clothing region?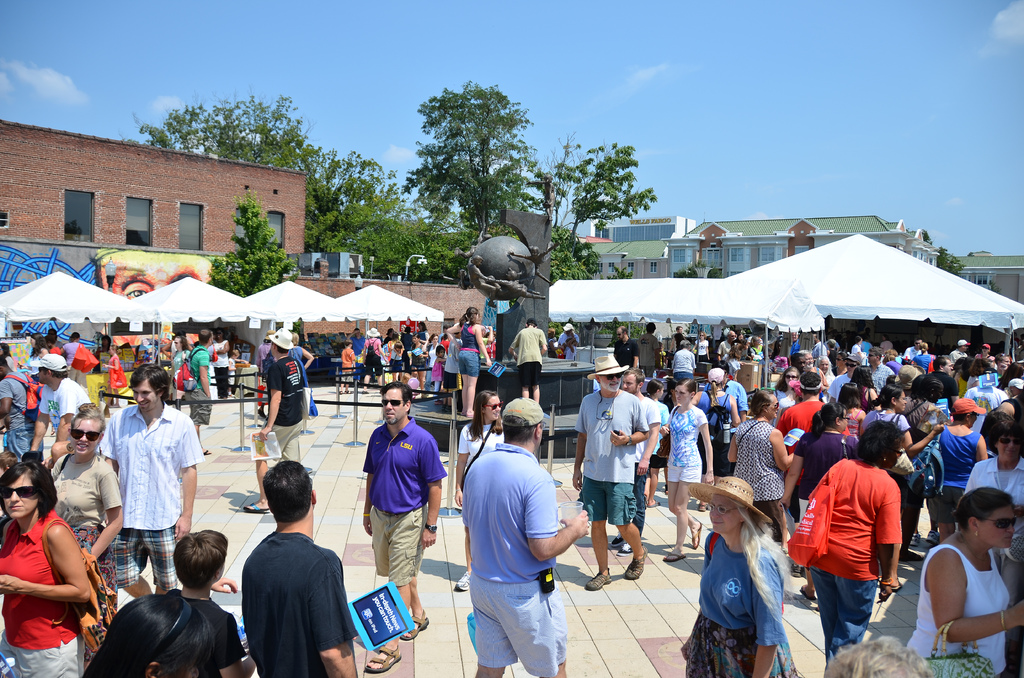
<region>470, 440, 571, 677</region>
